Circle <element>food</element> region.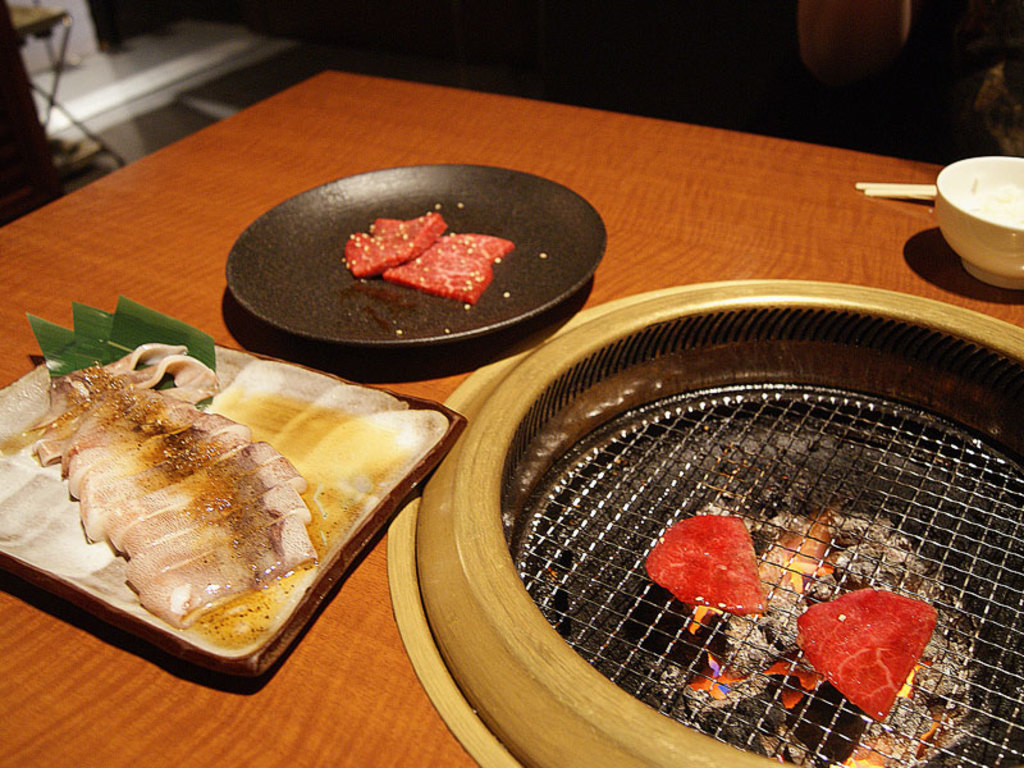
Region: 0/302/449/652.
